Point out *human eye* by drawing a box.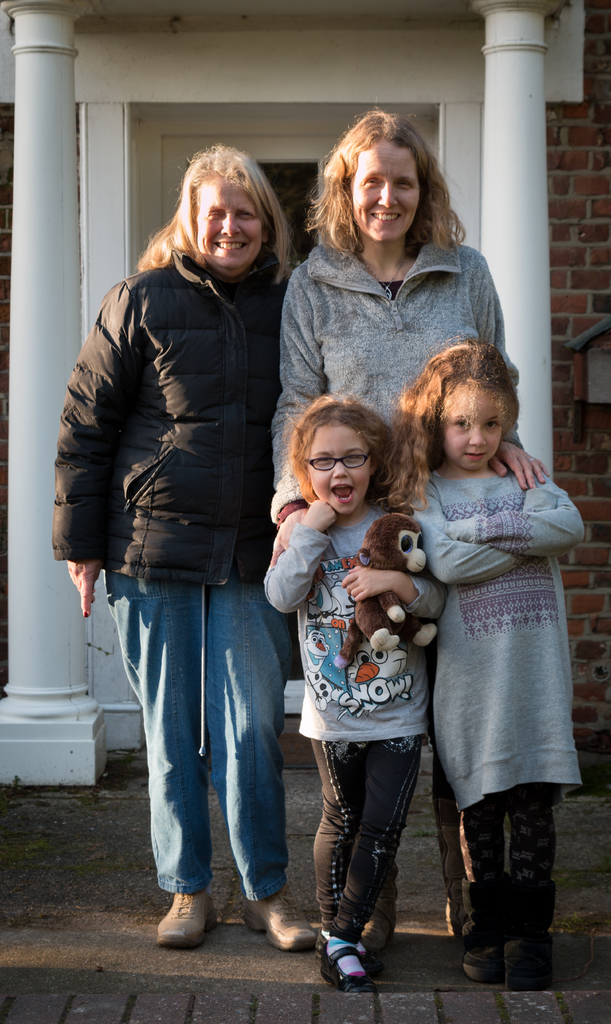
bbox(361, 173, 384, 190).
